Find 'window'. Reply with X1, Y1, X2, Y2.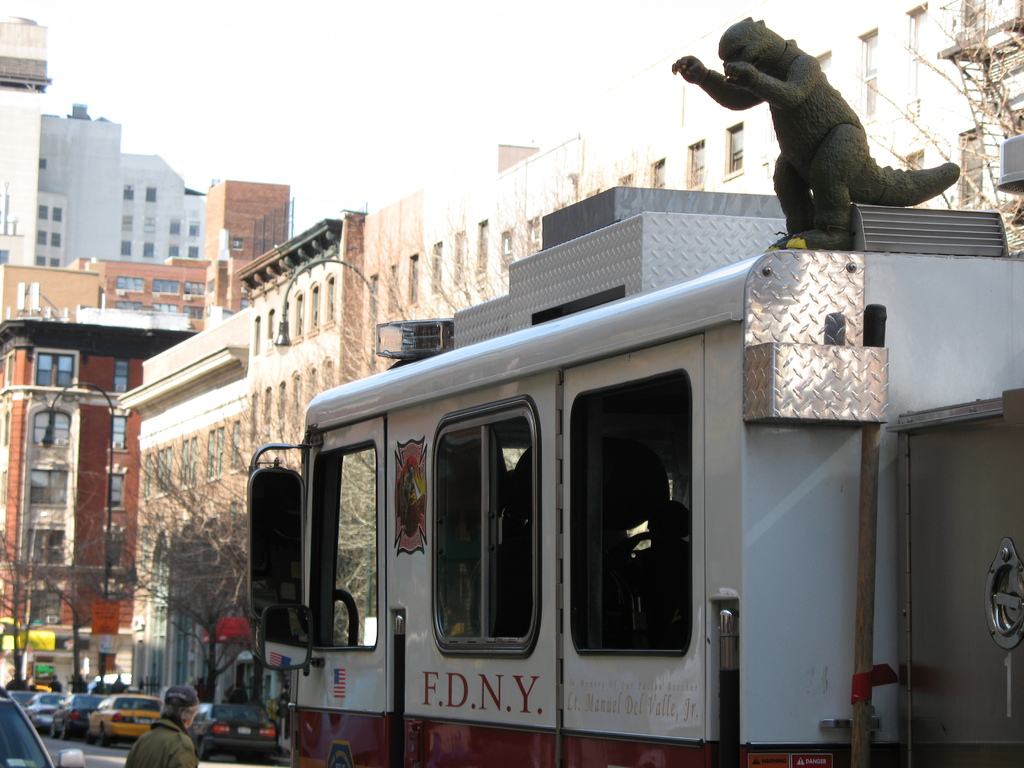
324, 273, 333, 325.
